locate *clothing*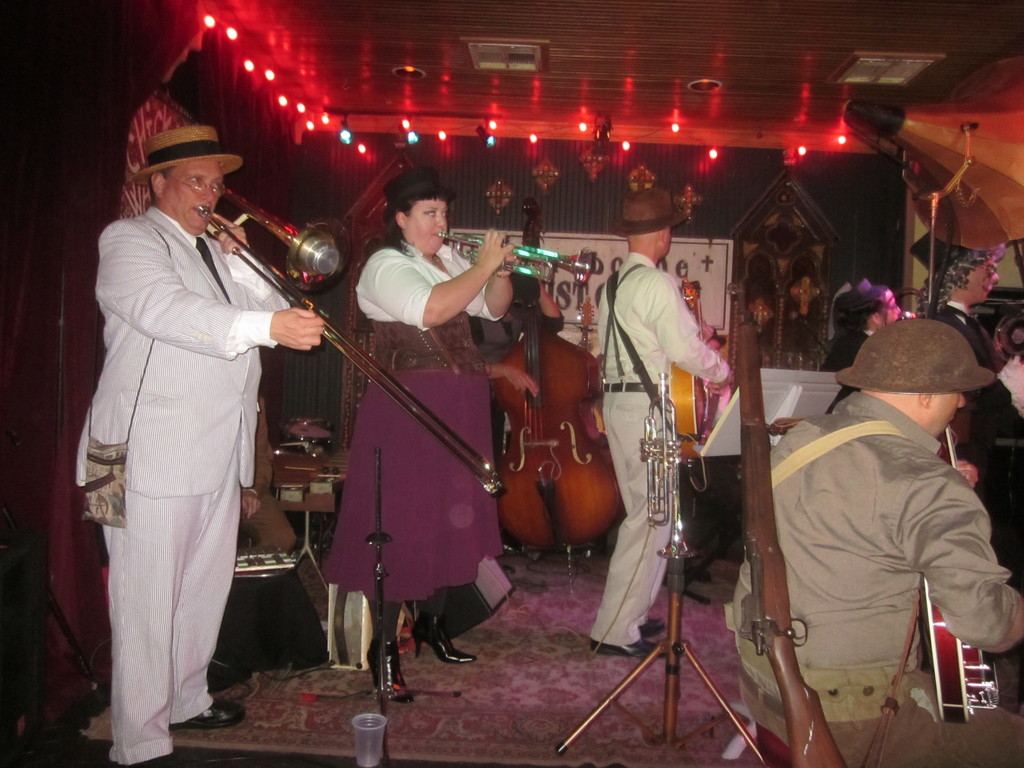
<box>85,189,332,767</box>
